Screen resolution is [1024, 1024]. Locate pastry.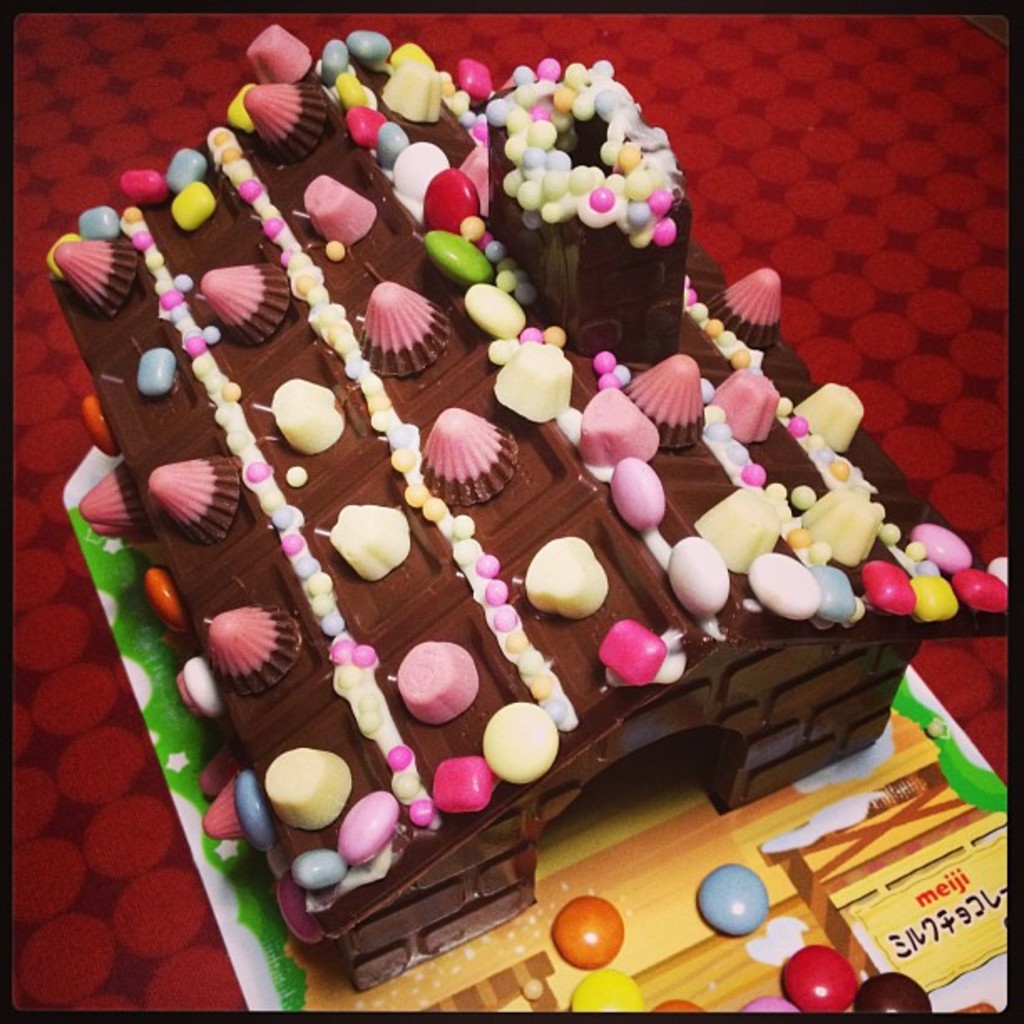
(left=40, top=15, right=1007, bottom=992).
